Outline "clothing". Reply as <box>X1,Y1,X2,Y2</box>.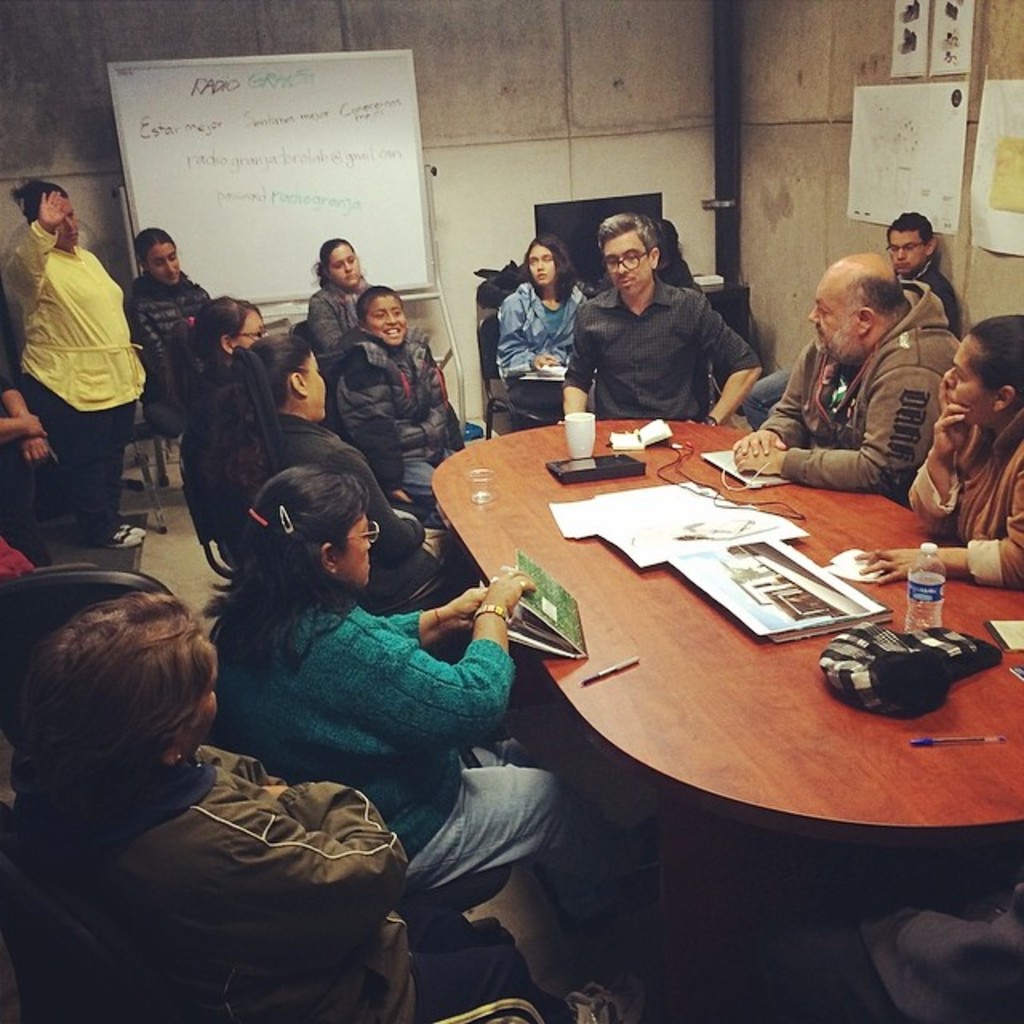
<box>242,408,466,595</box>.
